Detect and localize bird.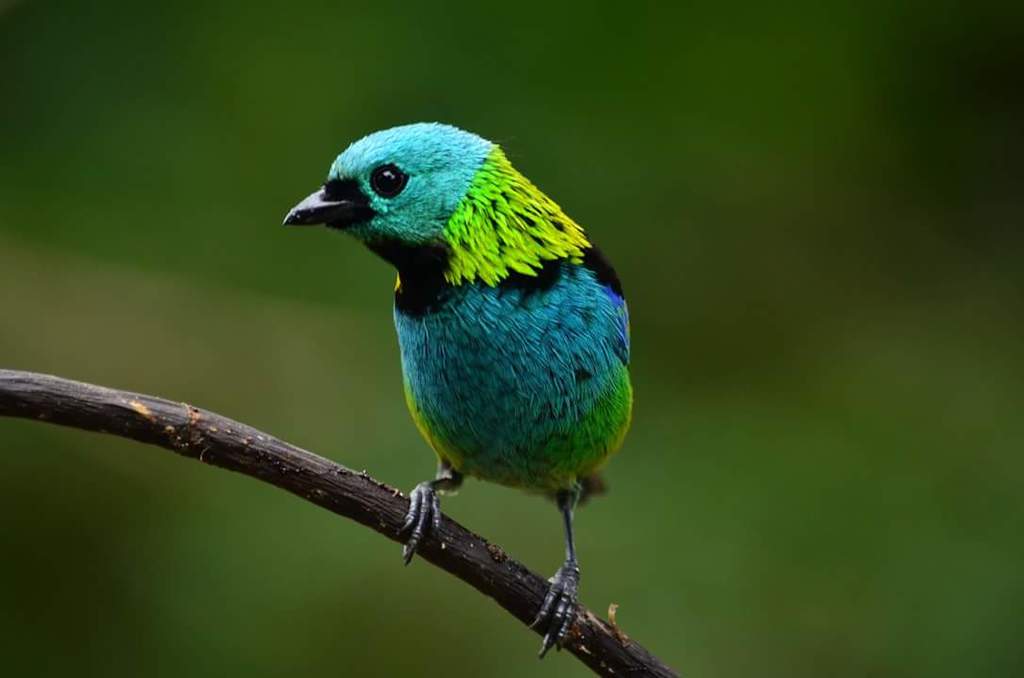
Localized at box=[279, 120, 639, 662].
